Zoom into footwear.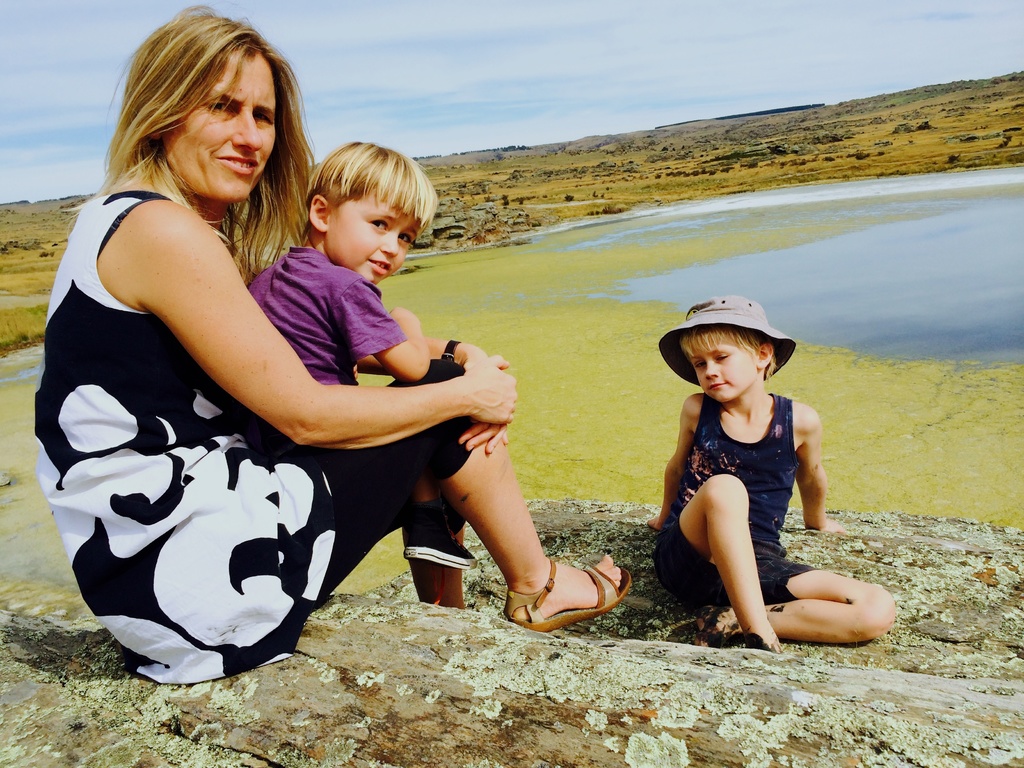
Zoom target: crop(495, 547, 634, 635).
